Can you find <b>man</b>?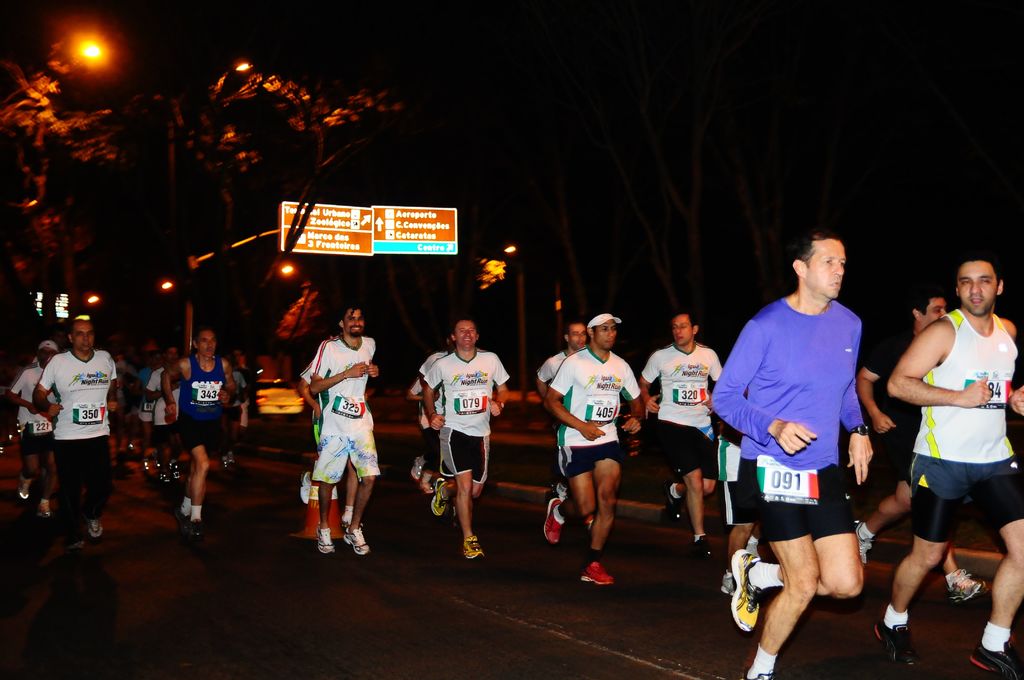
Yes, bounding box: crop(853, 291, 988, 606).
